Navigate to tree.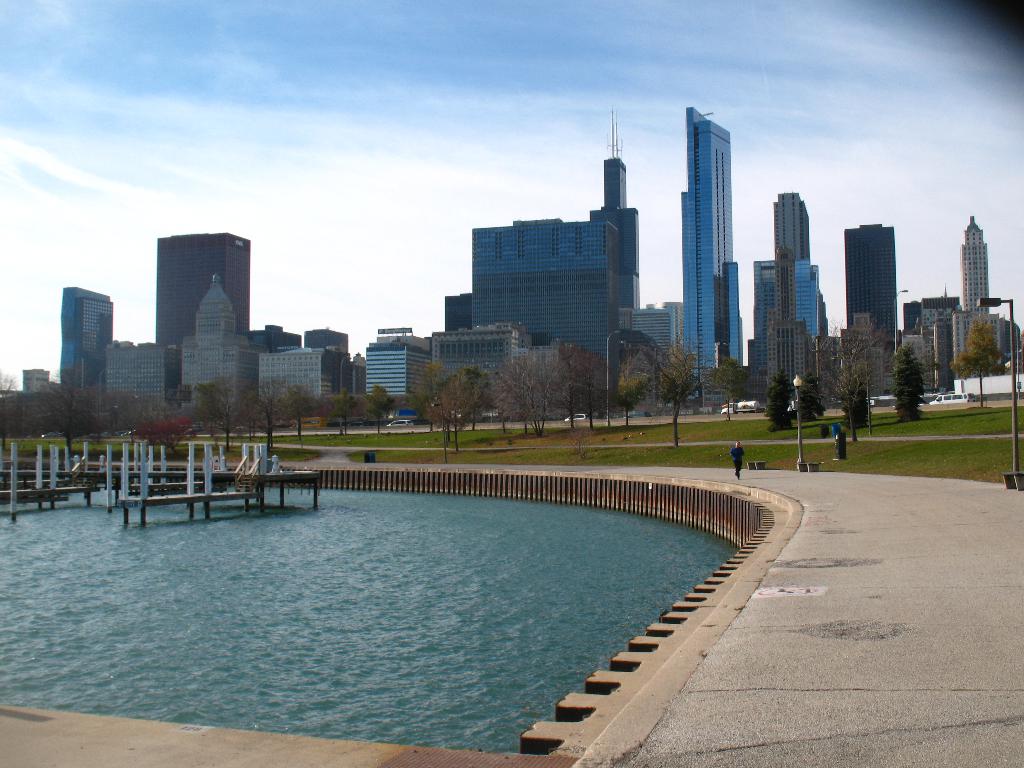
Navigation target: x1=460 y1=362 x2=501 y2=432.
